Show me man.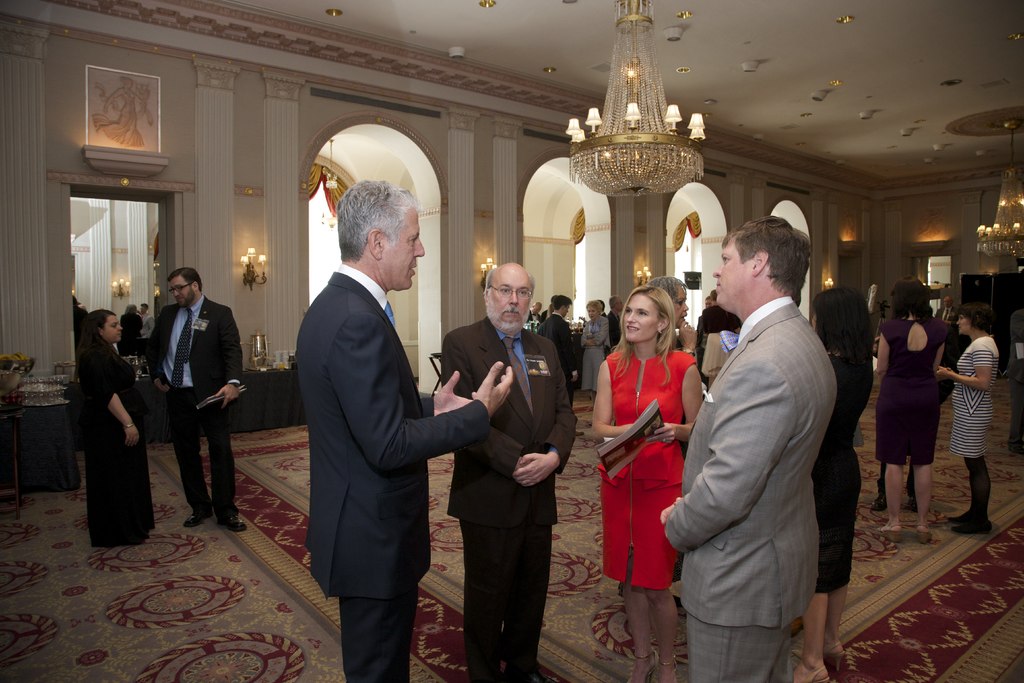
man is here: pyautogui.locateOnScreen(700, 289, 744, 335).
